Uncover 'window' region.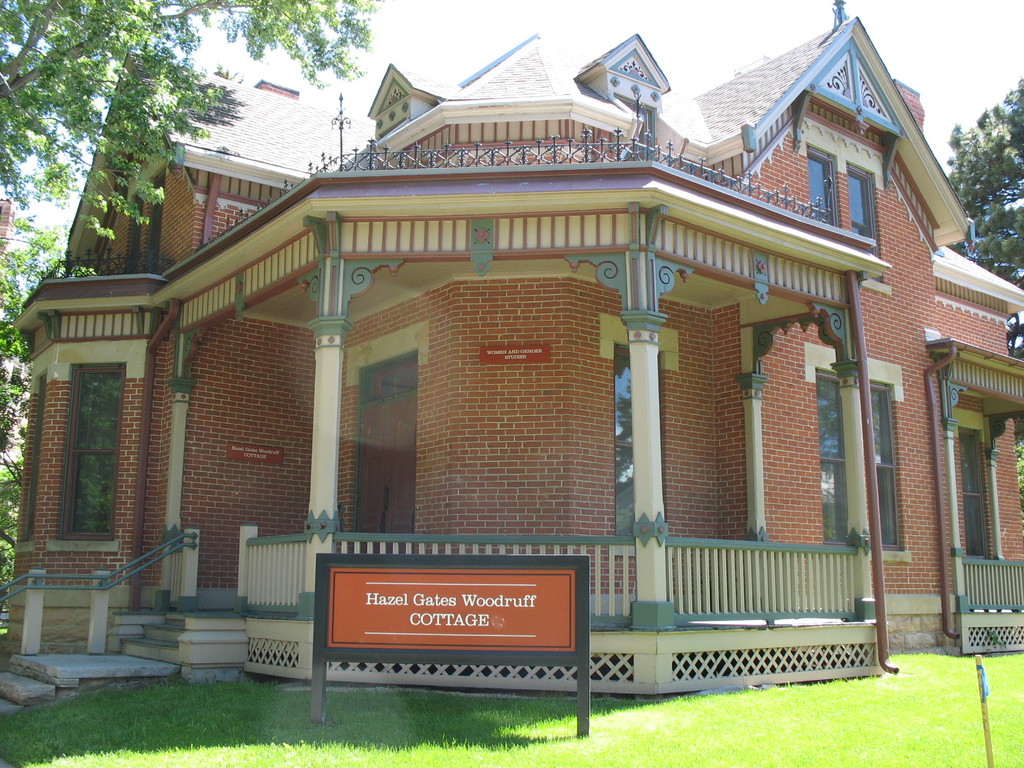
Uncovered: region(810, 367, 903, 547).
